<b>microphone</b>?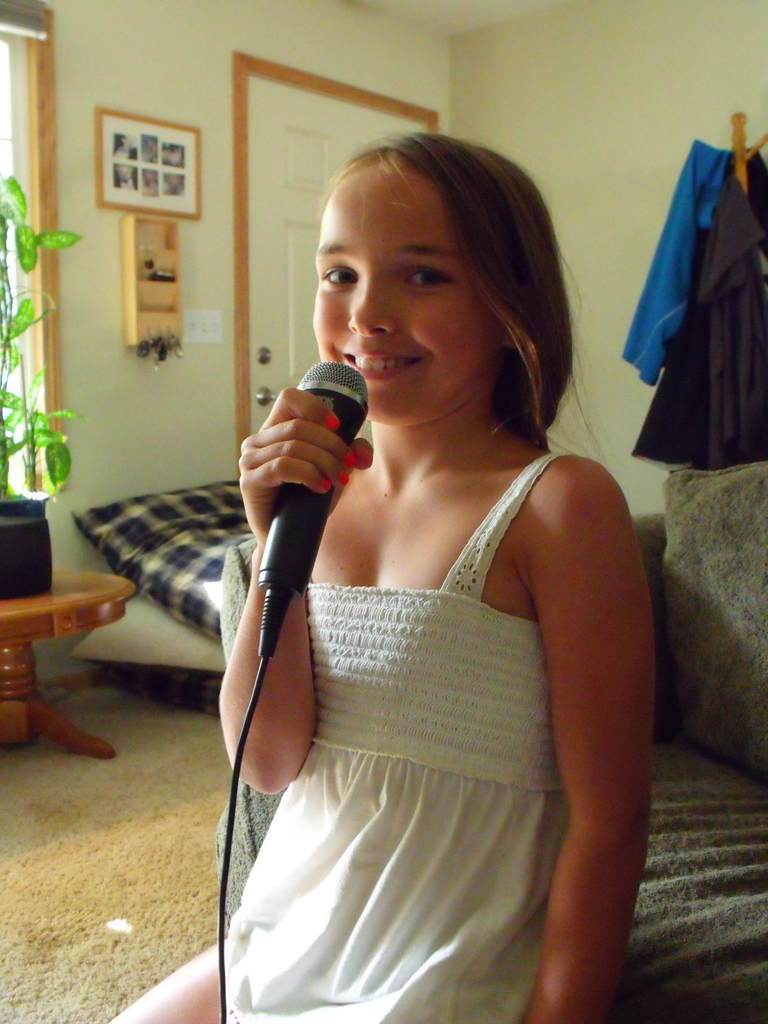
{"left": 231, "top": 369, "right": 398, "bottom": 595}
